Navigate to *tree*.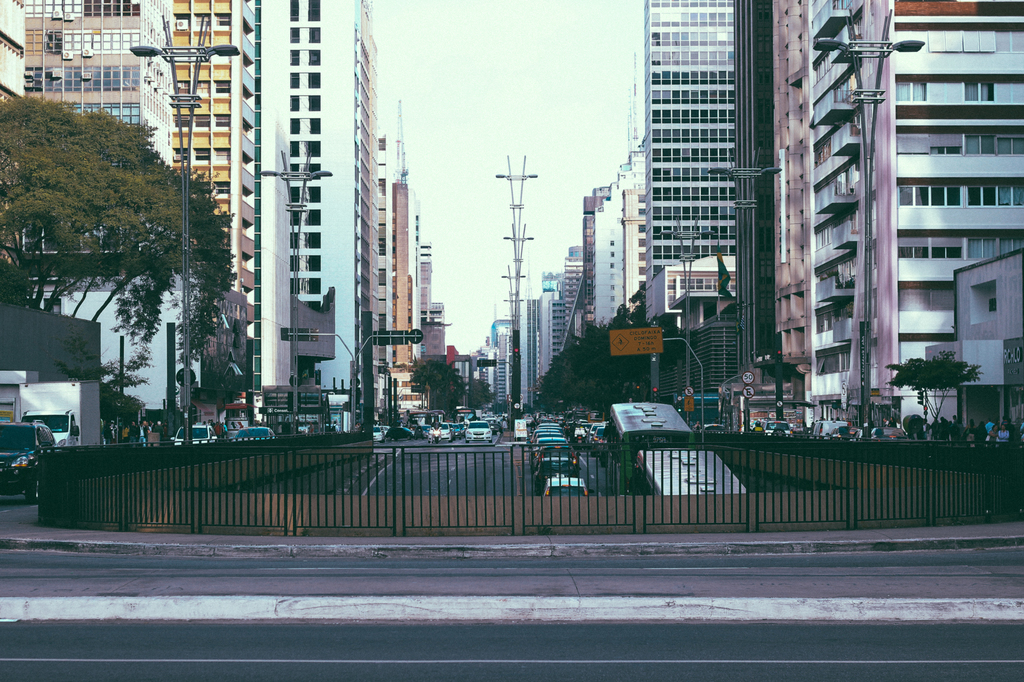
Navigation target: bbox(533, 283, 714, 433).
